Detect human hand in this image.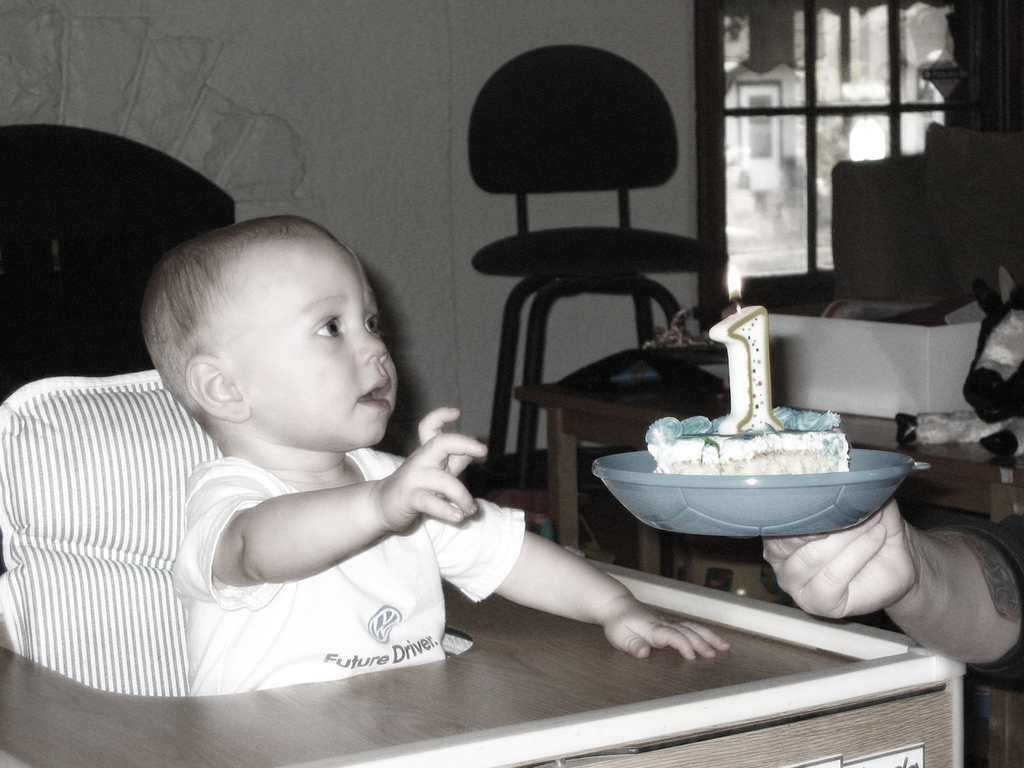
Detection: [600,606,732,662].
